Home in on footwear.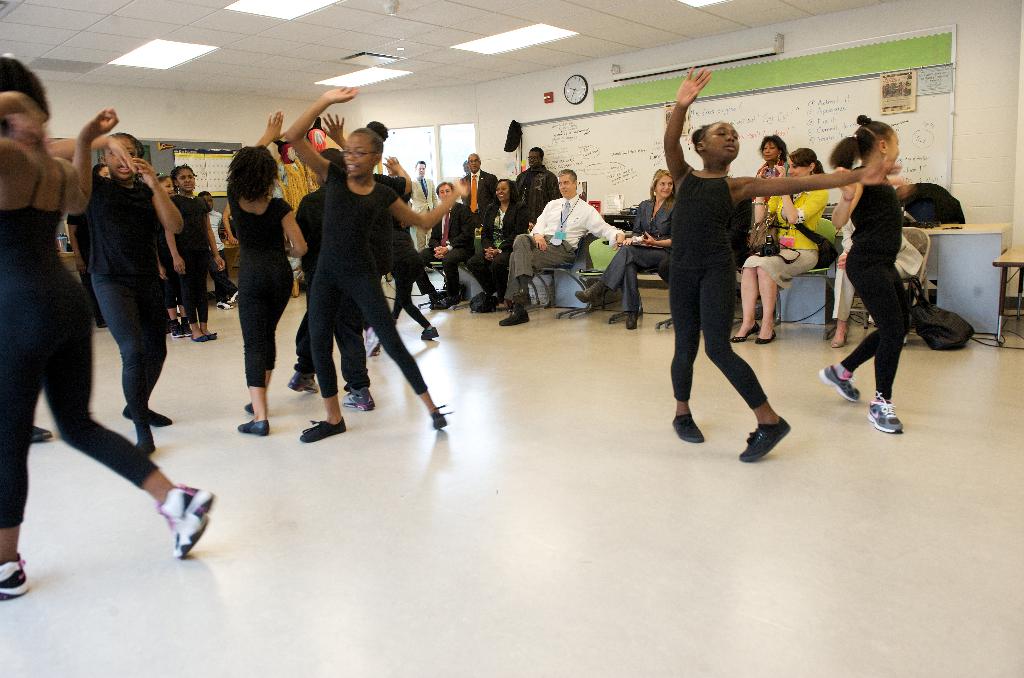
Homed in at [28,423,50,447].
